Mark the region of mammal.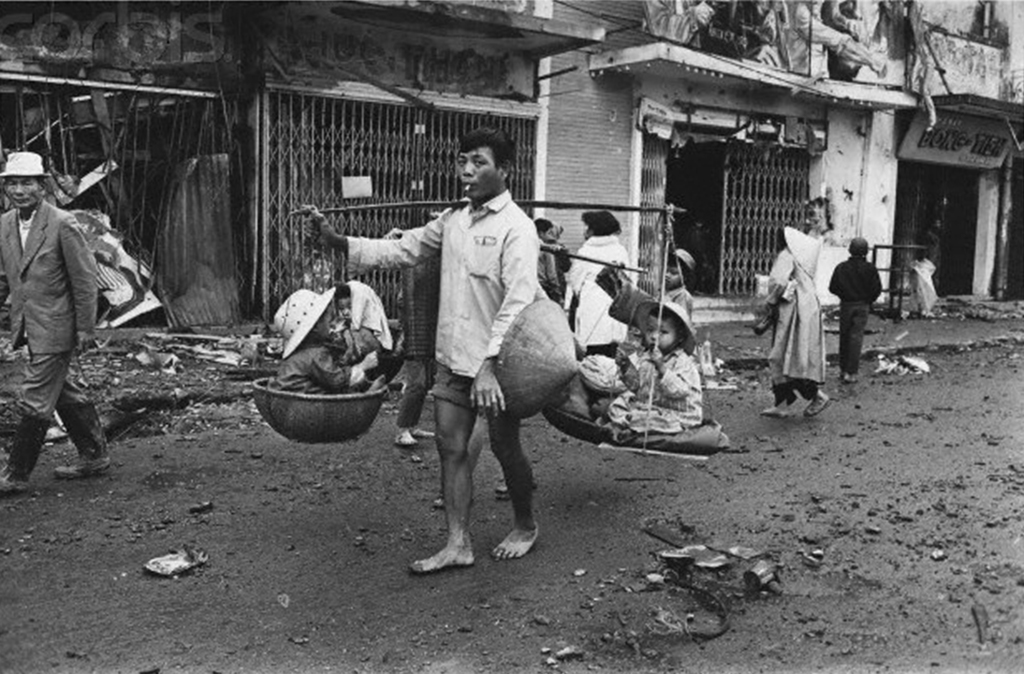
Region: 280:280:378:388.
